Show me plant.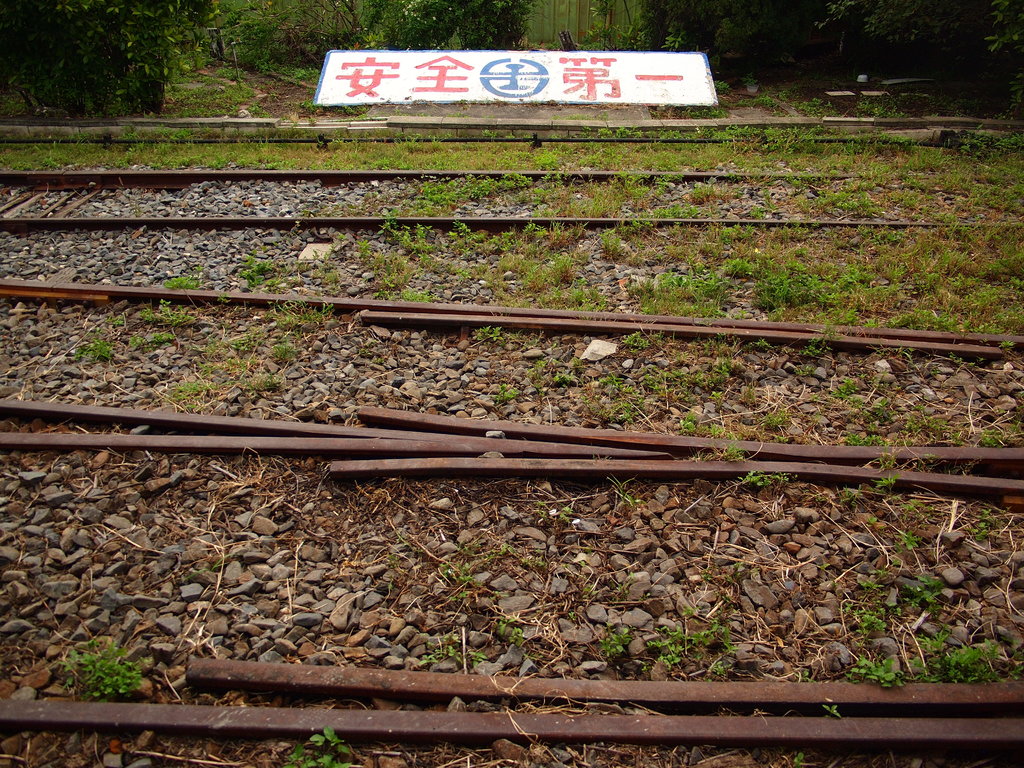
plant is here: bbox=(65, 339, 115, 367).
